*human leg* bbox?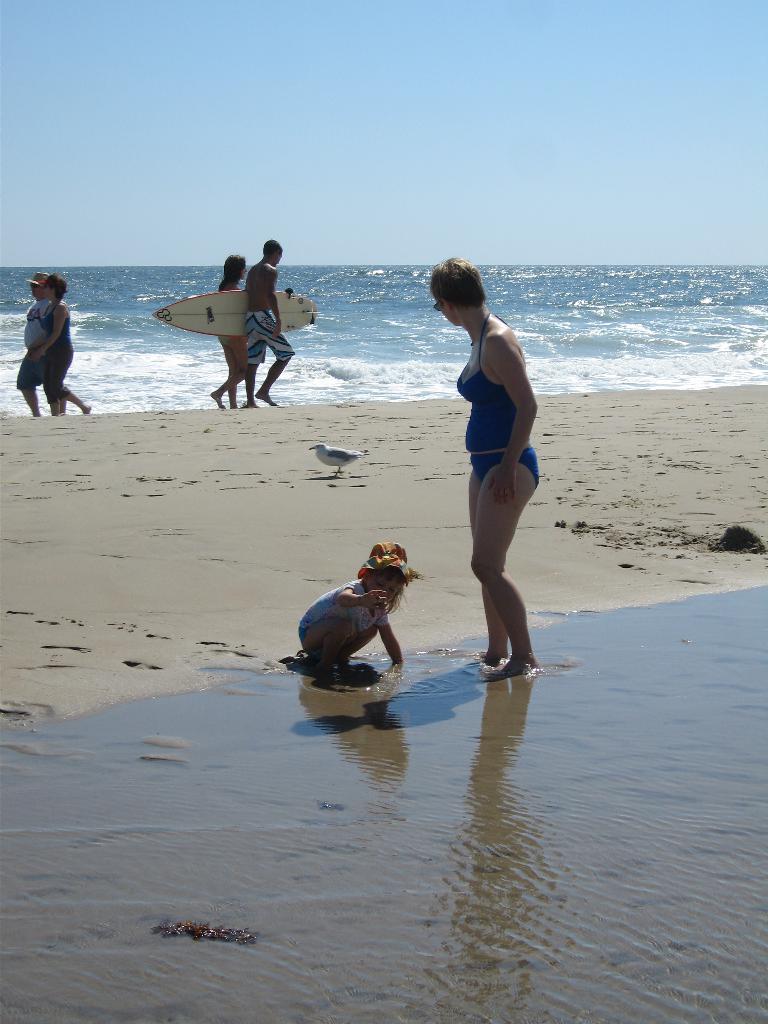
l=212, t=337, r=255, b=412
